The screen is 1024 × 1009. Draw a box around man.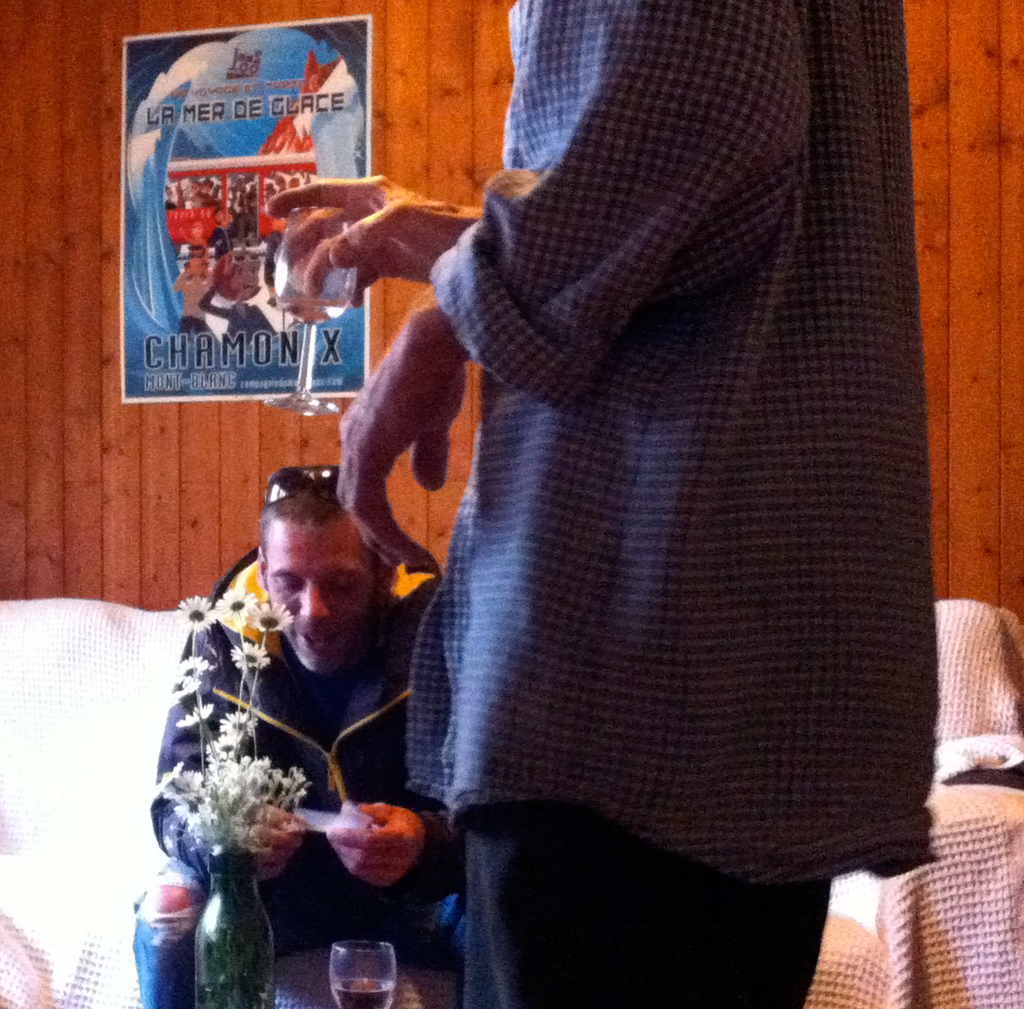
(157,398,480,993).
